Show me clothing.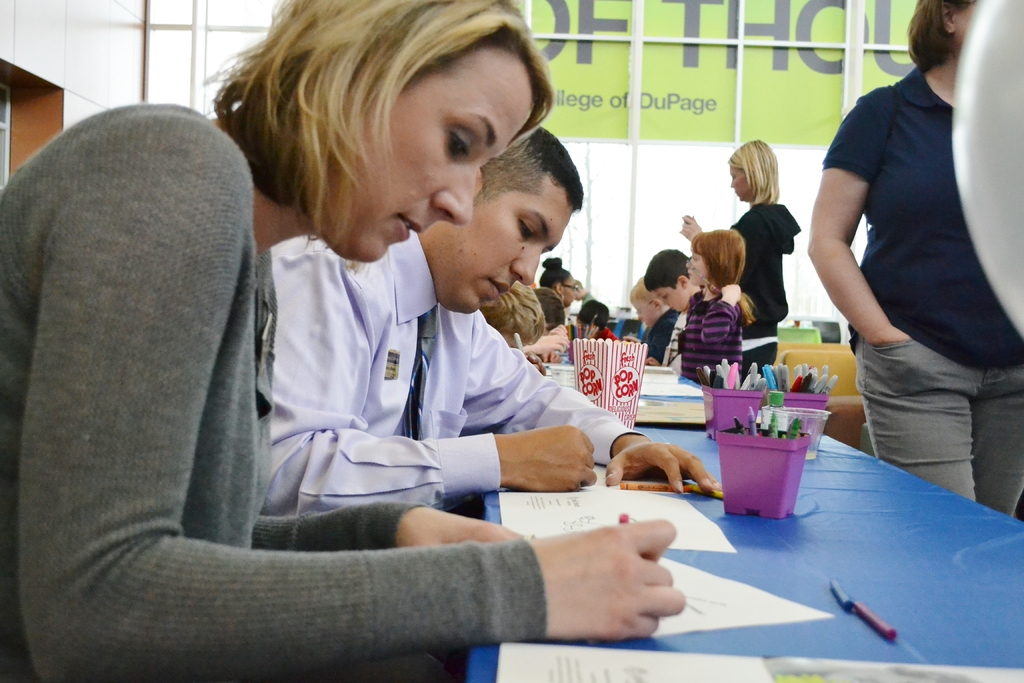
clothing is here: <box>0,97,535,682</box>.
